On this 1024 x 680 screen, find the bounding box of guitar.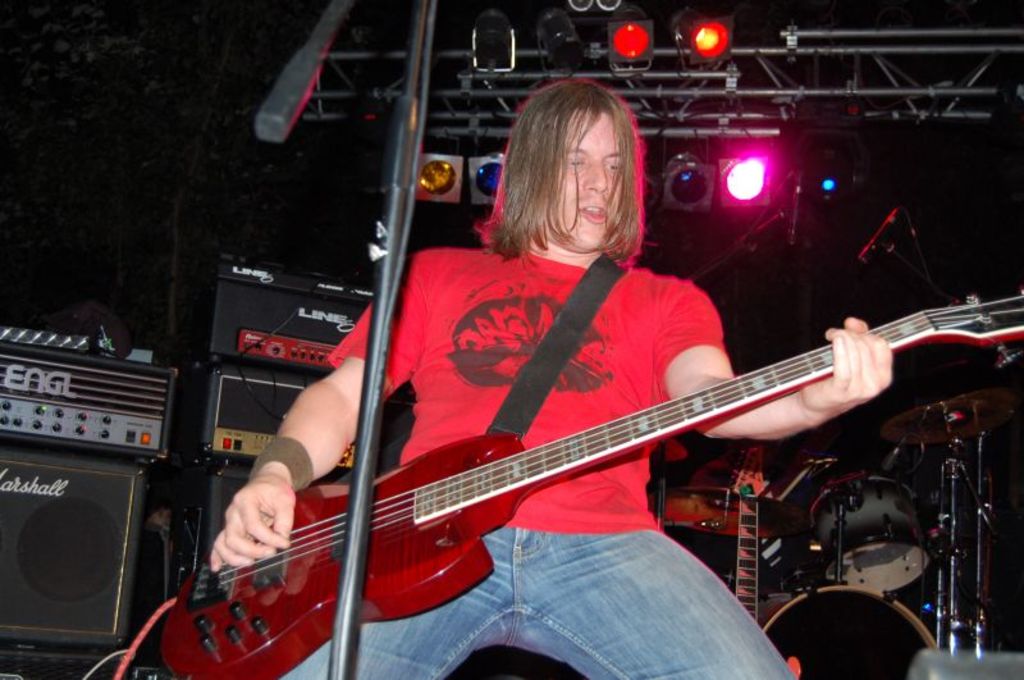
Bounding box: bbox=[192, 293, 1004, 651].
